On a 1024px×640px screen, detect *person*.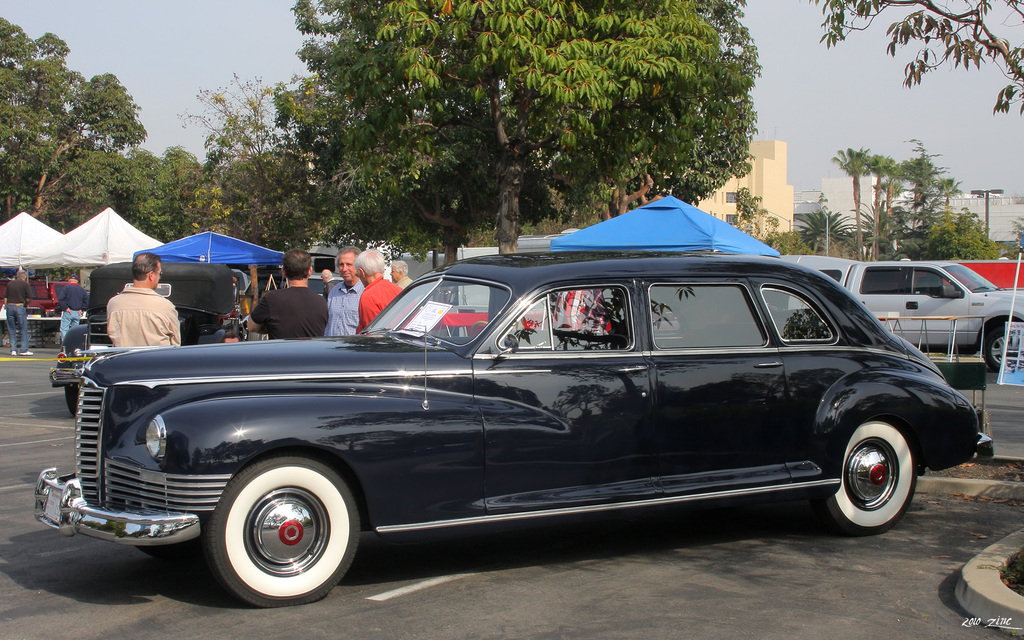
rect(324, 245, 364, 337).
